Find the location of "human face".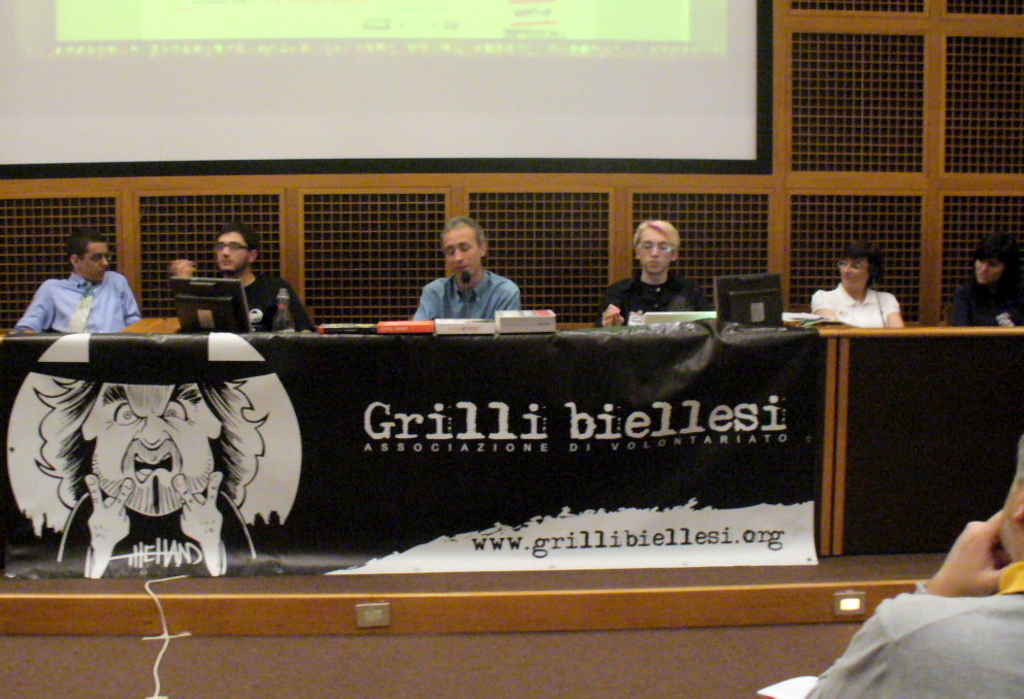
Location: 442:232:481:278.
